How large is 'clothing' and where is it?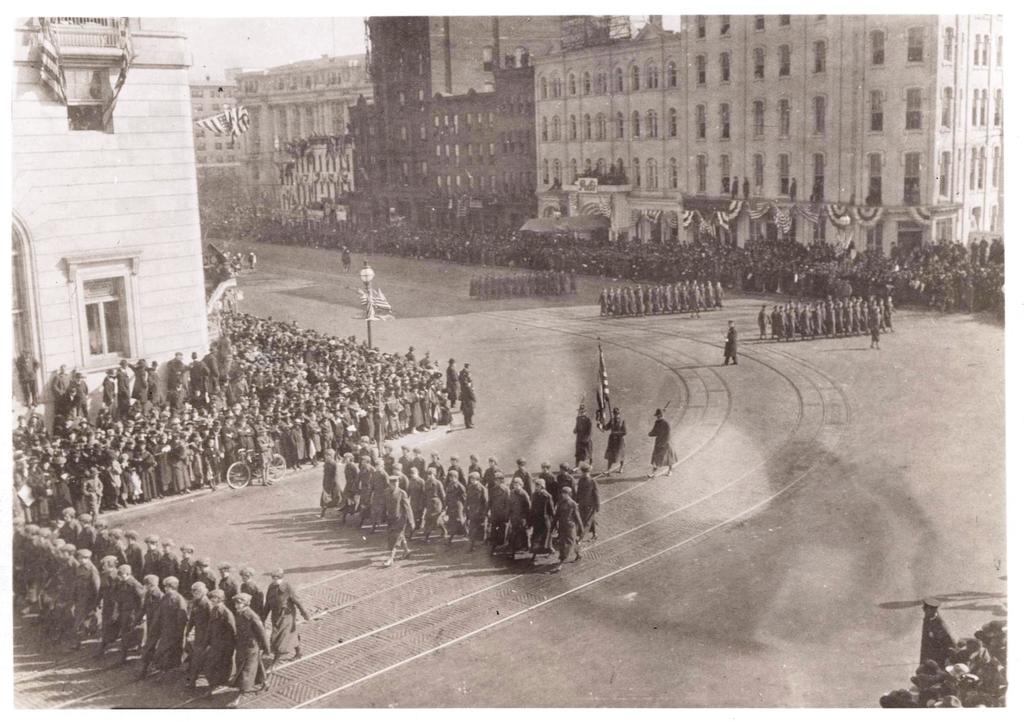
Bounding box: 832/307/843/333.
